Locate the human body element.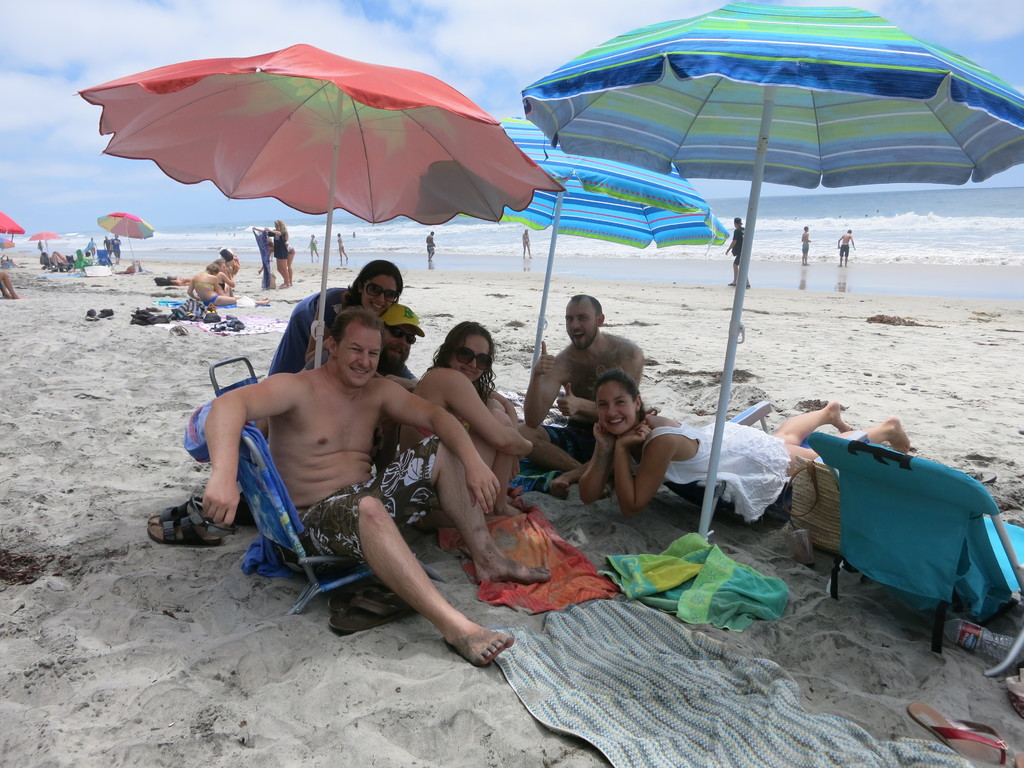
Element bbox: 429/230/434/259.
